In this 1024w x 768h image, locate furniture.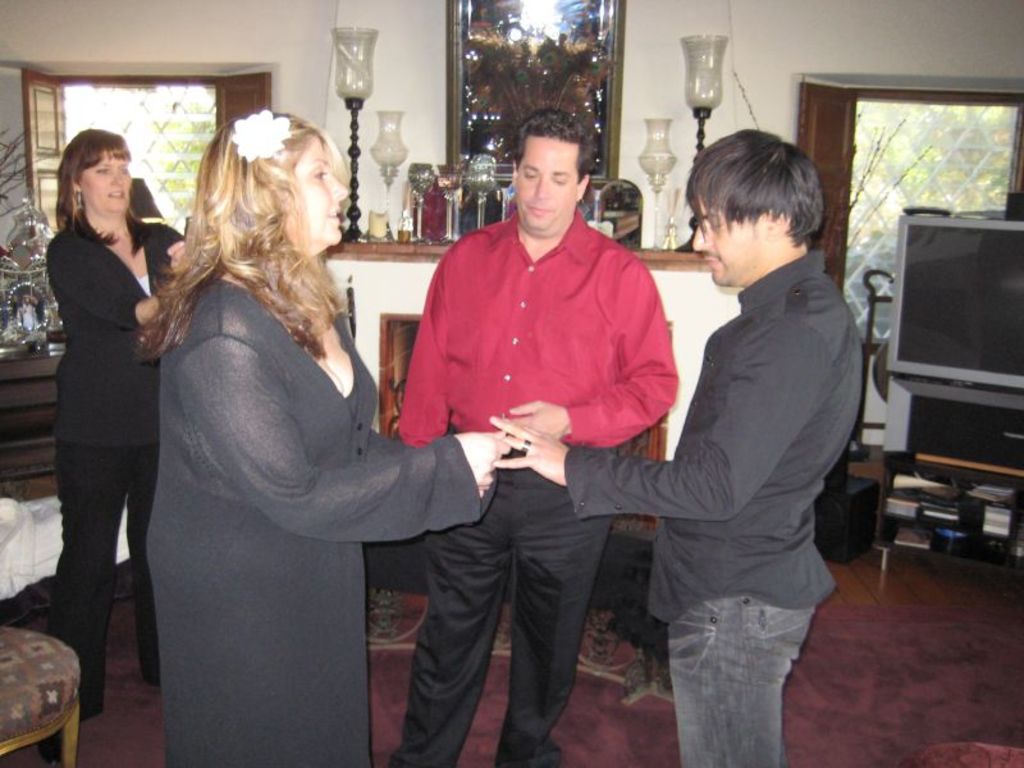
Bounding box: detection(0, 617, 78, 767).
